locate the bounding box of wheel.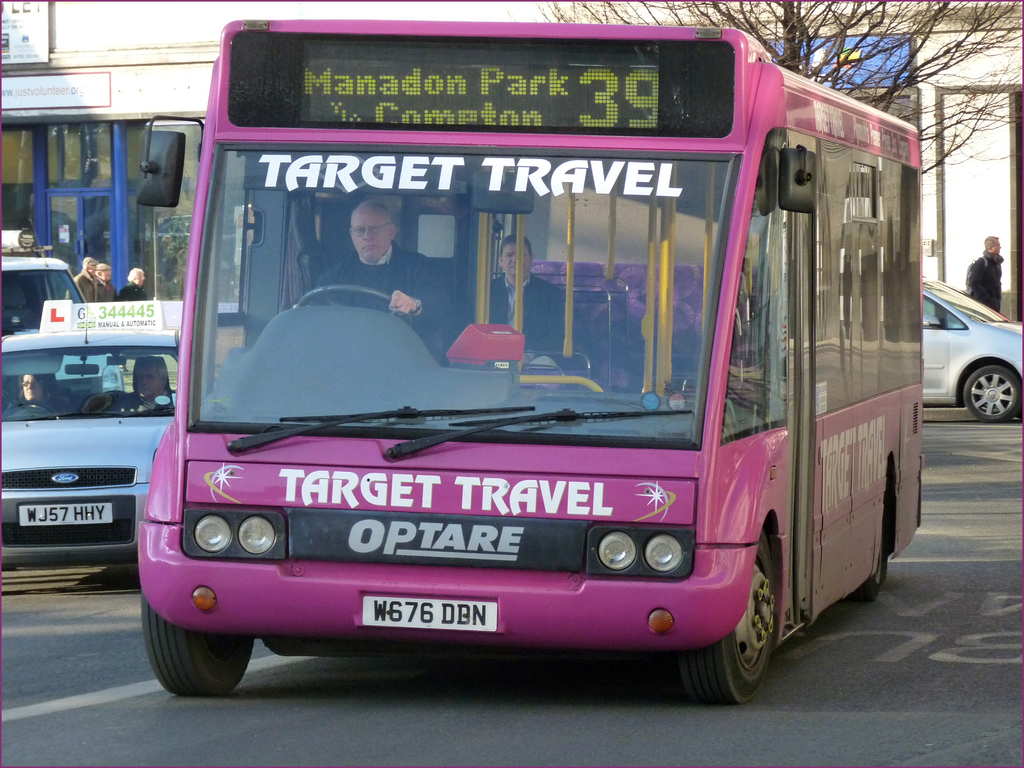
Bounding box: x1=136, y1=591, x2=256, y2=698.
